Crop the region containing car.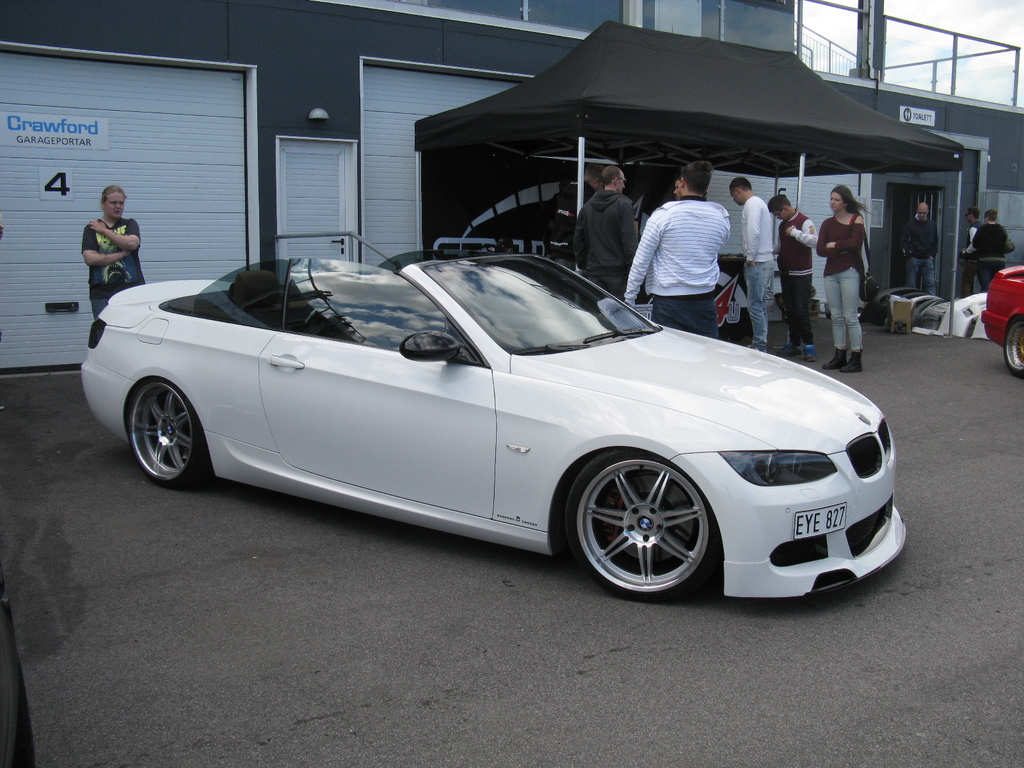
Crop region: x1=981 y1=263 x2=1023 y2=380.
